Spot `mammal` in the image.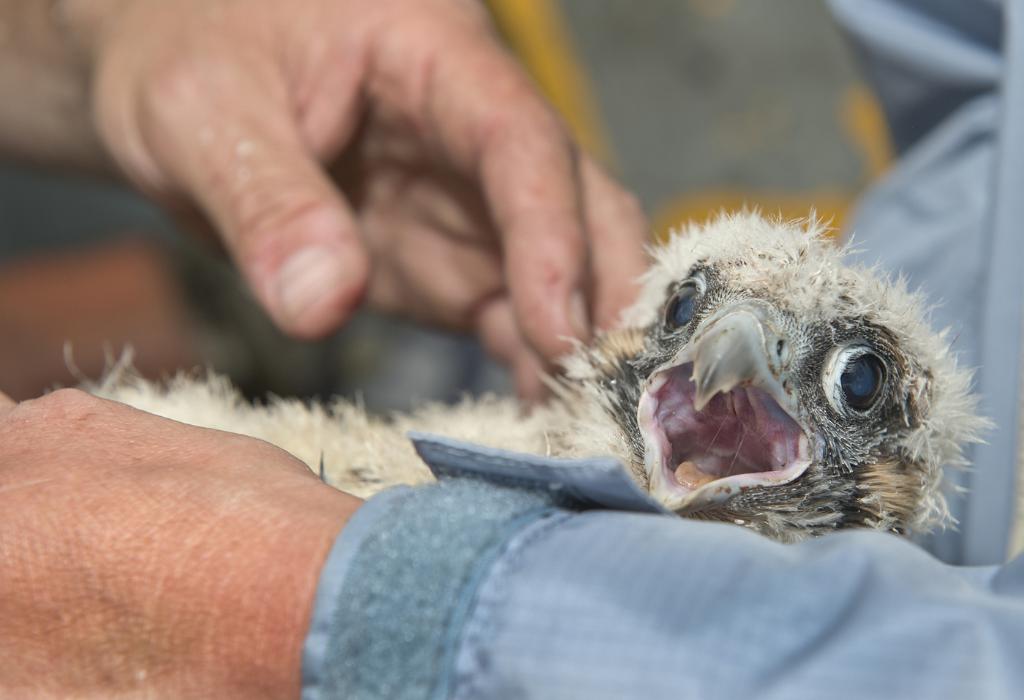
`mammal` found at bbox=[0, 0, 1023, 693].
